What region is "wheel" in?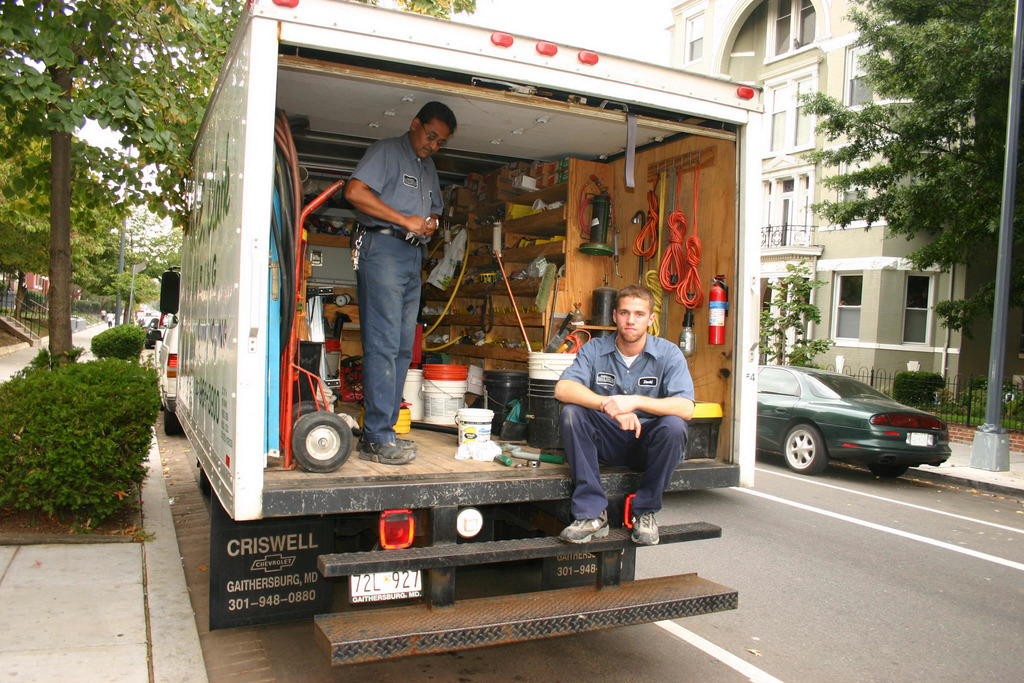
bbox=(295, 411, 359, 469).
